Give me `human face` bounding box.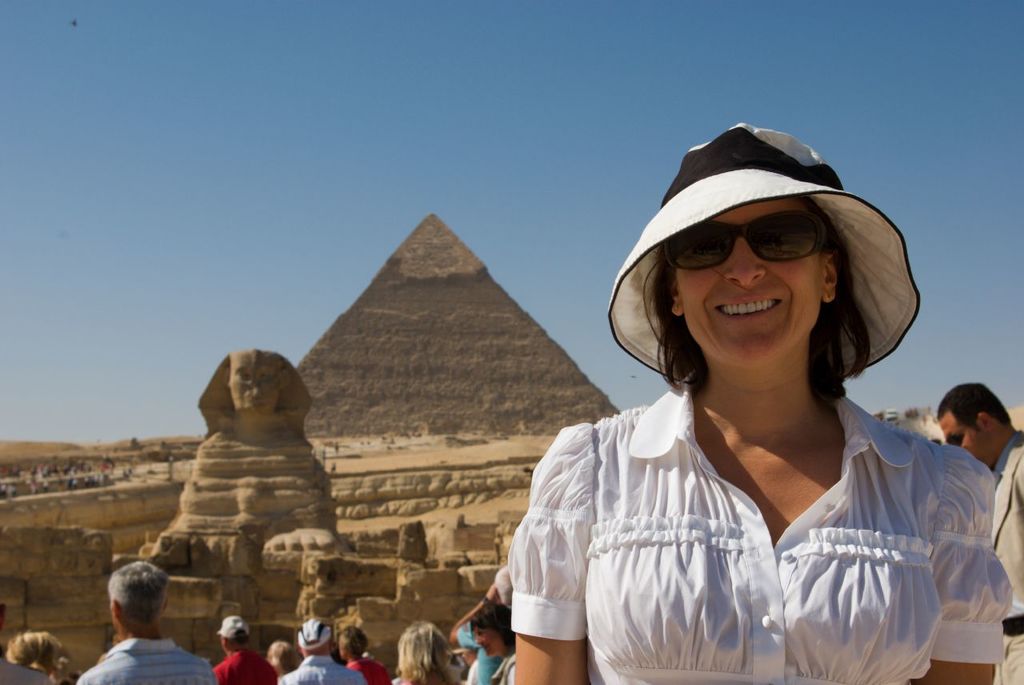
<bbox>671, 188, 832, 371</bbox>.
